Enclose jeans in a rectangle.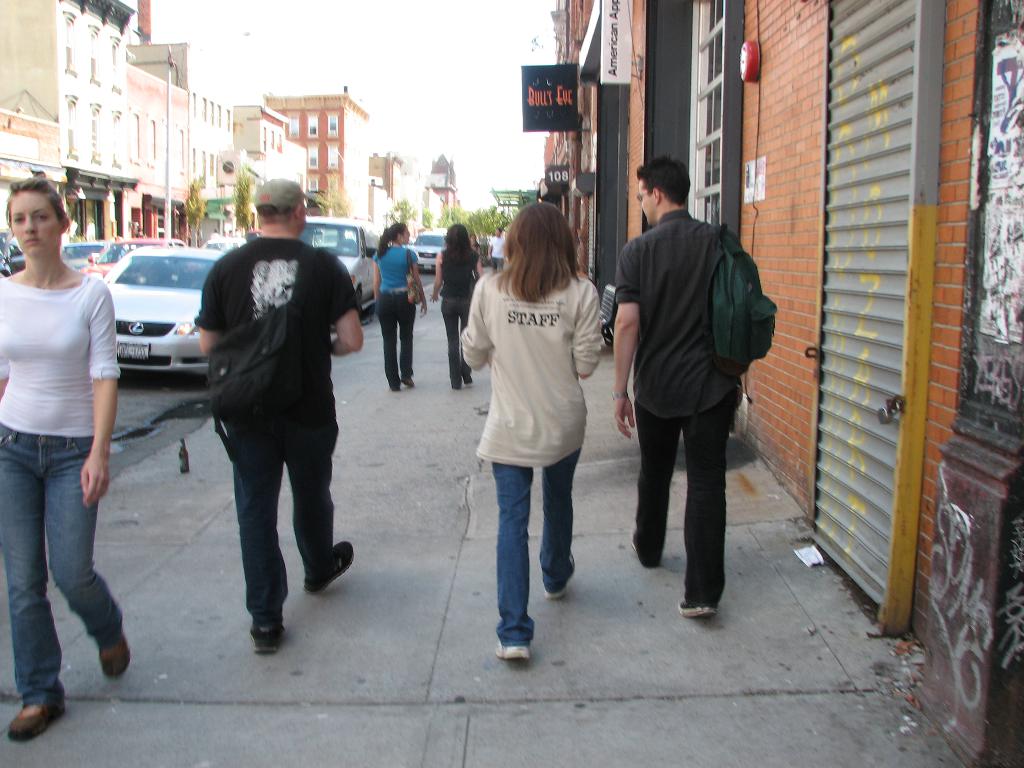
0 426 126 710.
